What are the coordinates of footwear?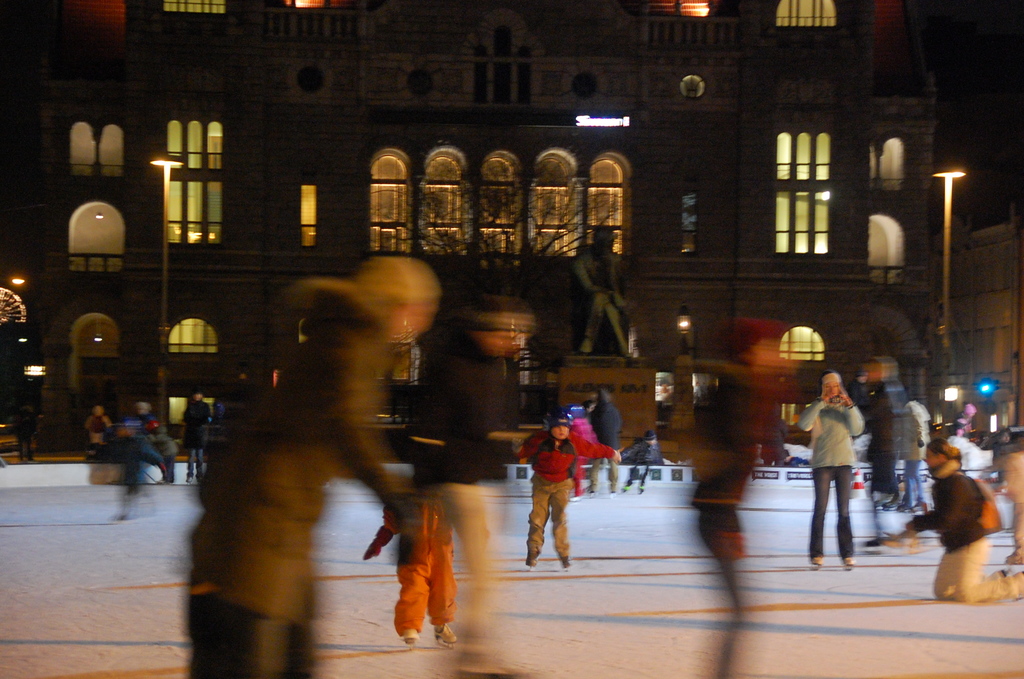
(1002,553,1023,565).
